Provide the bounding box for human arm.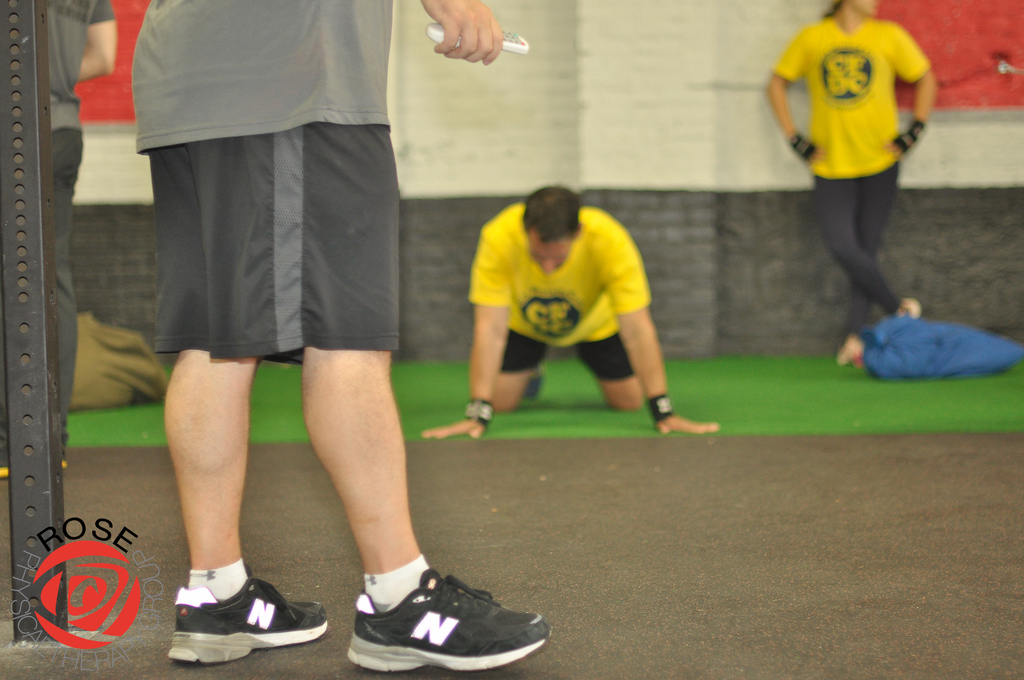
(left=423, top=221, right=515, bottom=440).
